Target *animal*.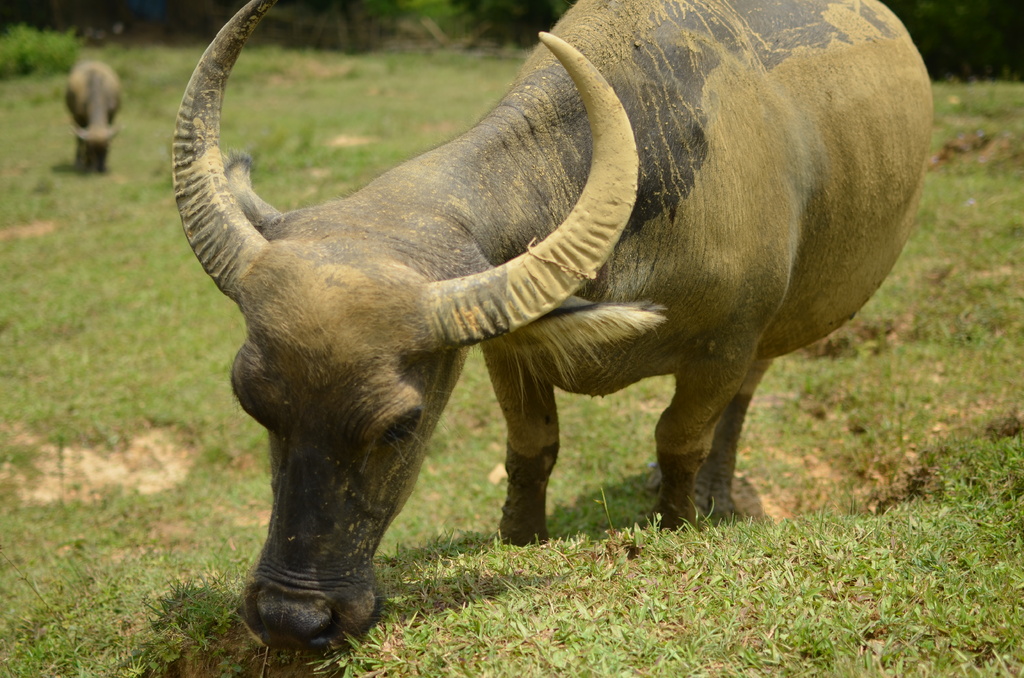
Target region: (168,0,939,654).
